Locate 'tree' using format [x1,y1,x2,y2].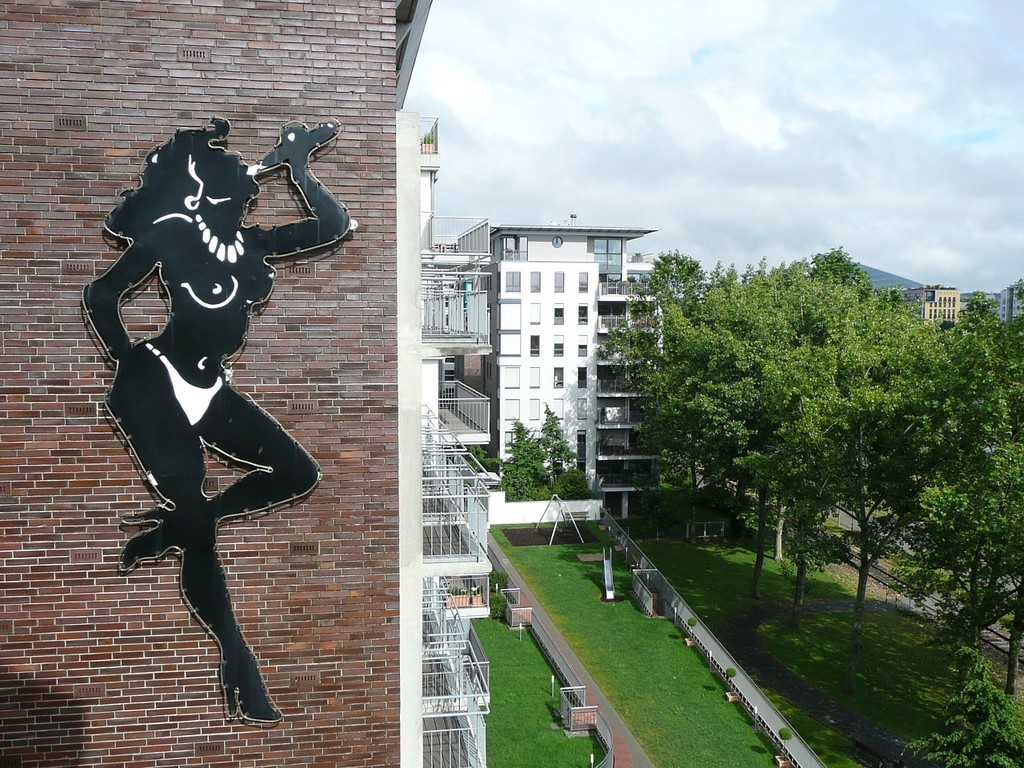
[778,726,793,758].
